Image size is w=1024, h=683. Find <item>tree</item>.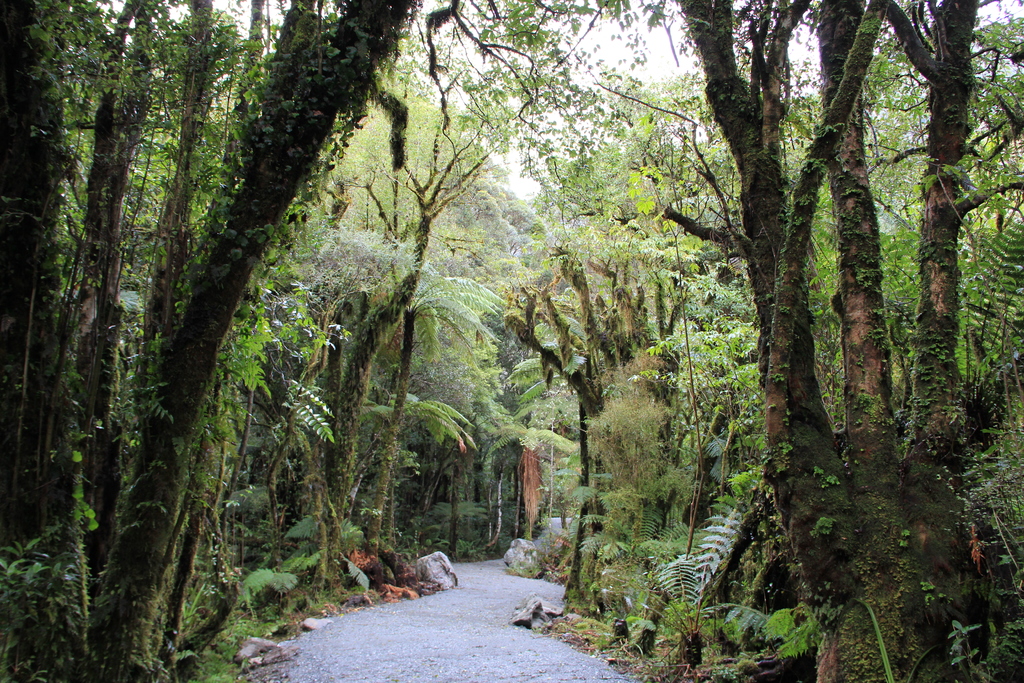
(463, 136, 636, 490).
